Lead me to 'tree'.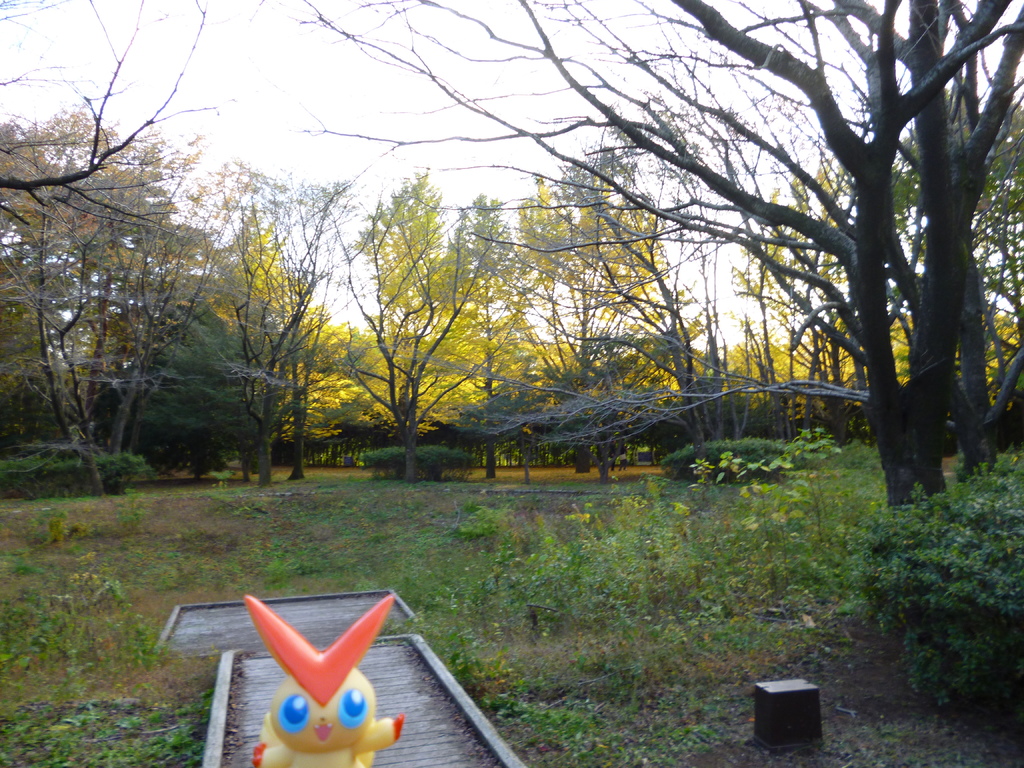
Lead to bbox(835, 289, 912, 441).
